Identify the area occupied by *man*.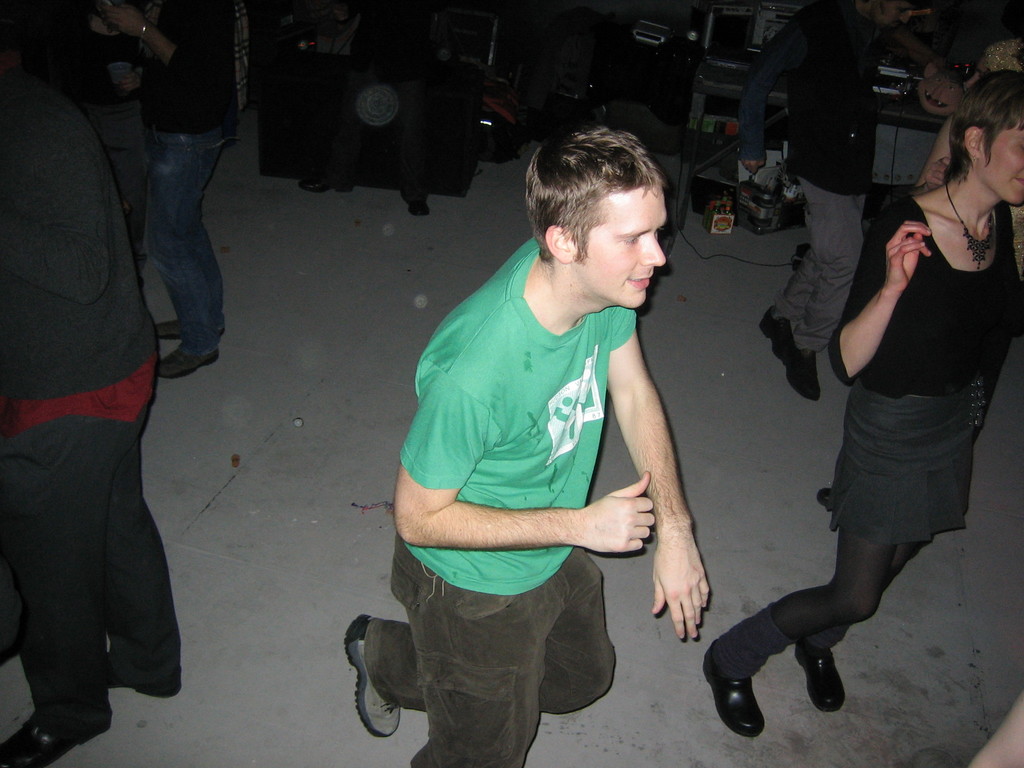
Area: x1=737 y1=0 x2=931 y2=404.
